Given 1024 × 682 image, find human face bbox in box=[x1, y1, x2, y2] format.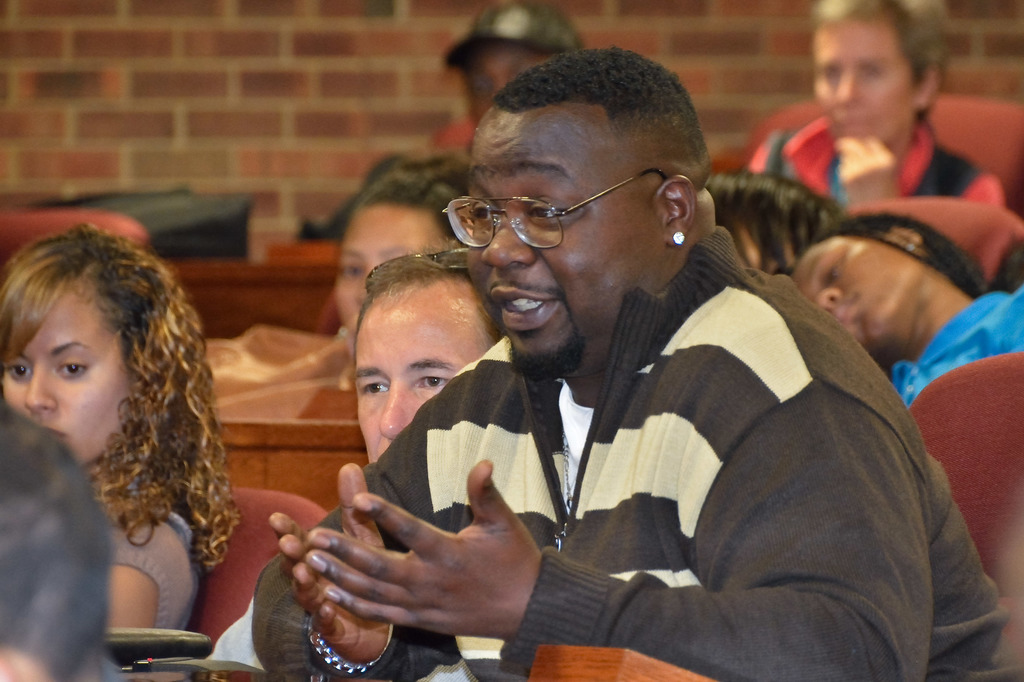
box=[467, 106, 659, 376].
